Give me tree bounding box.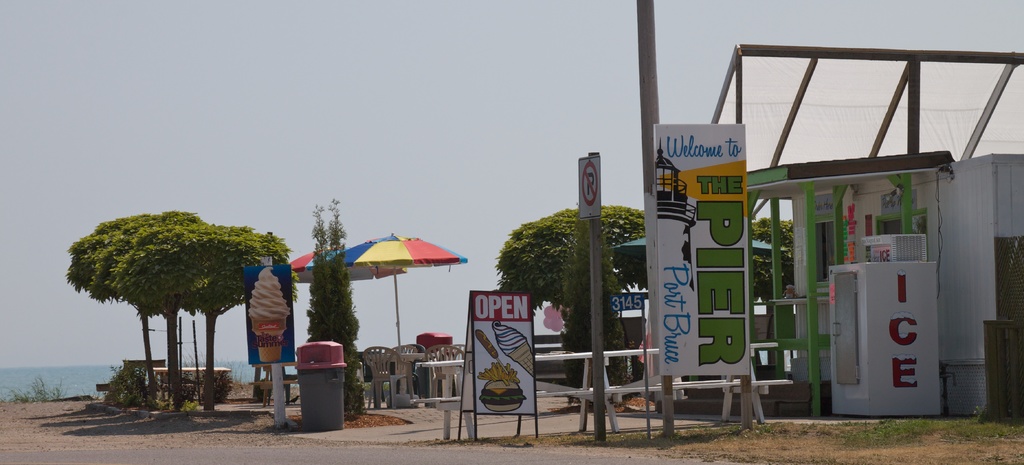
492:206:643:324.
